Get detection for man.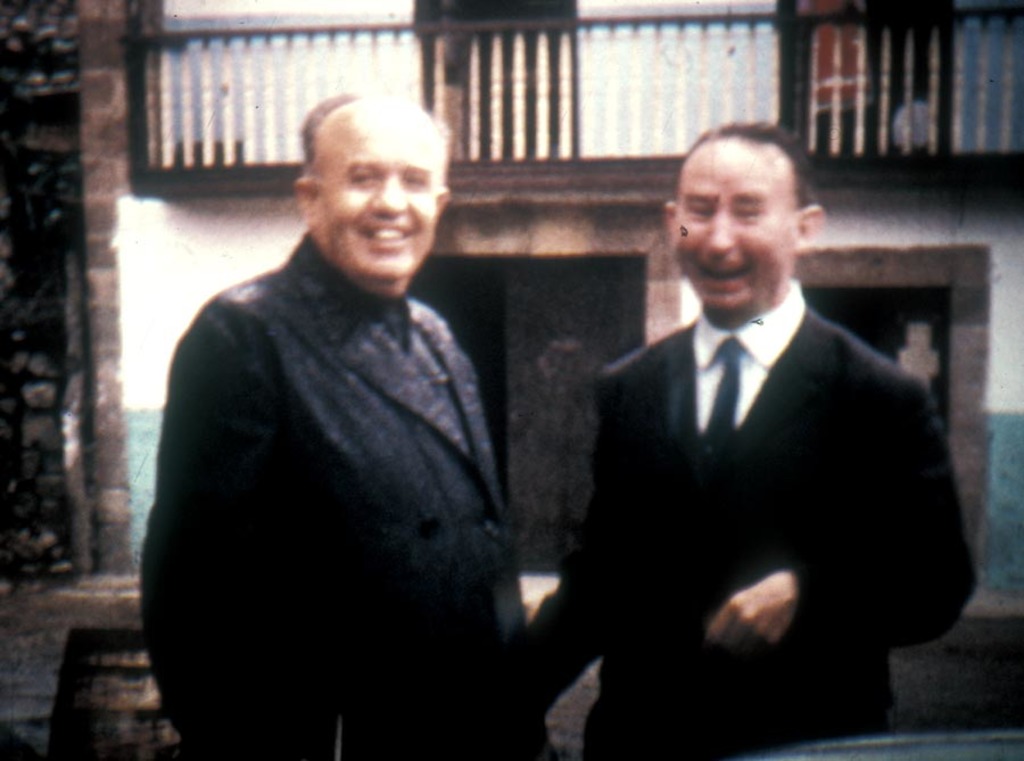
Detection: bbox(545, 129, 966, 738).
